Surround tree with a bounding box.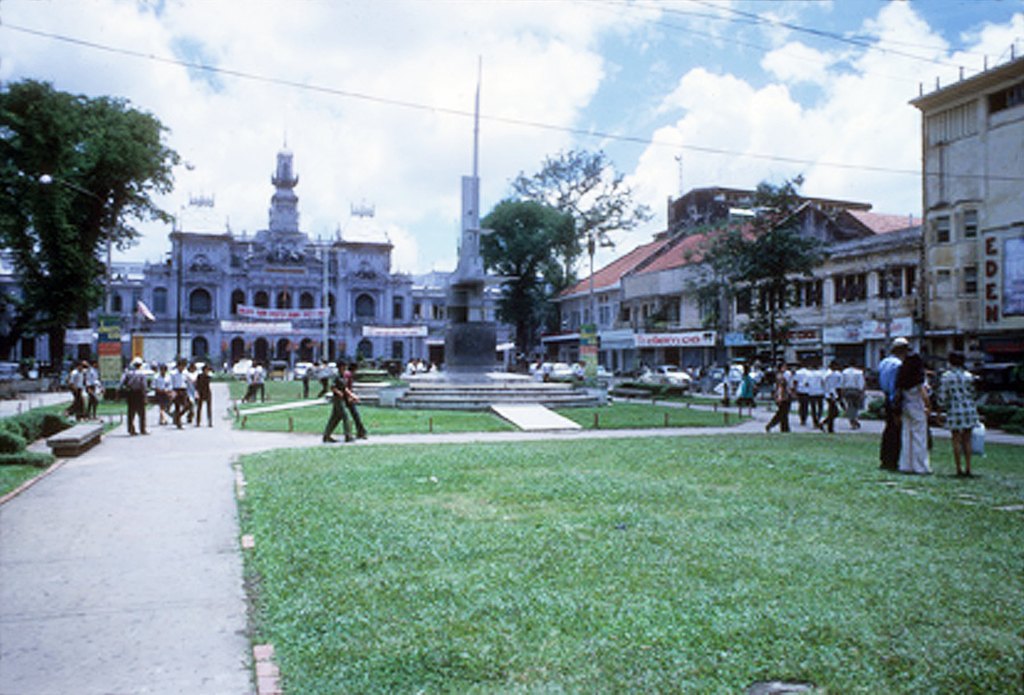
x1=470 y1=190 x2=584 y2=297.
